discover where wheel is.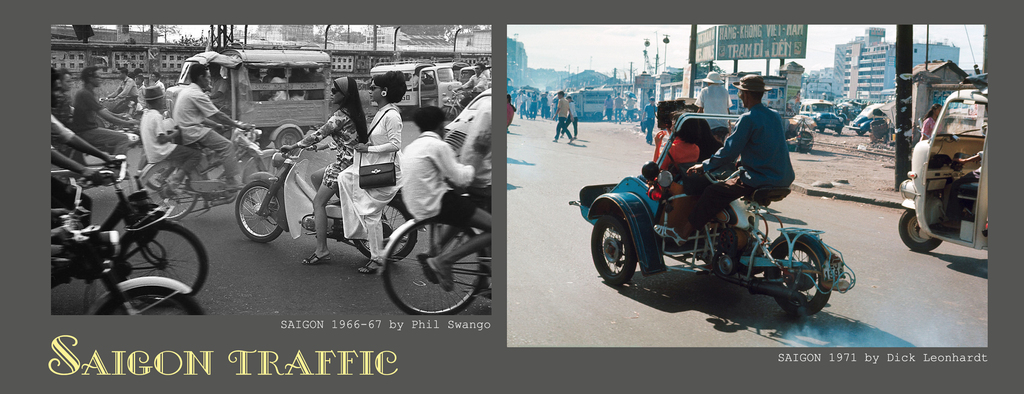
Discovered at l=444, t=104, r=457, b=126.
